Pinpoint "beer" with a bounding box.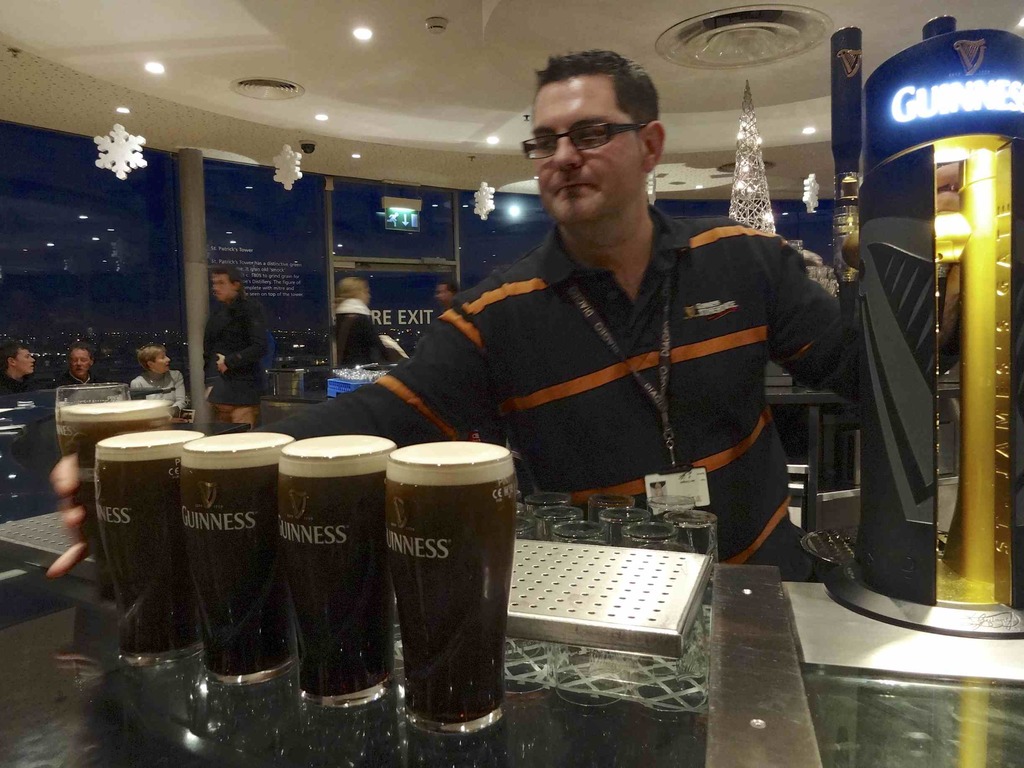
box=[379, 434, 509, 746].
